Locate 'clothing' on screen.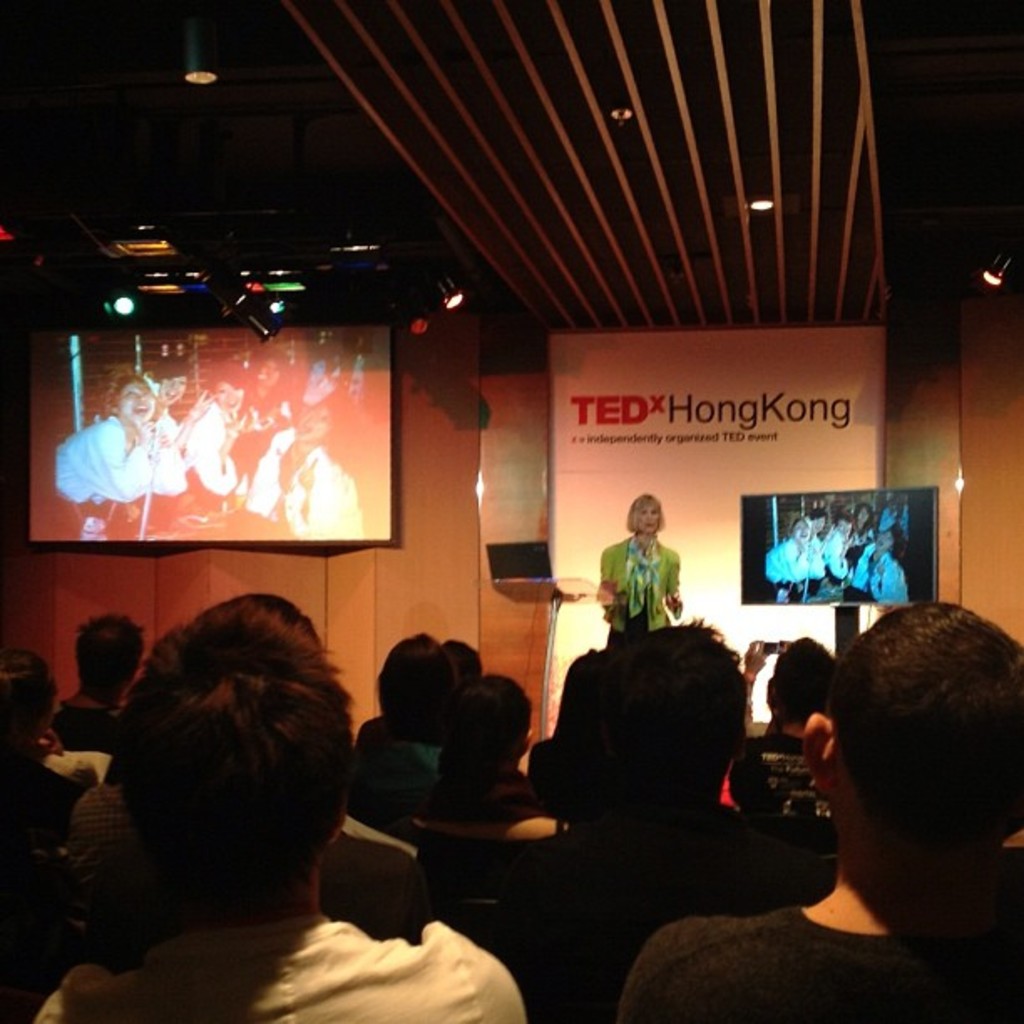
On screen at detection(60, 684, 139, 755).
